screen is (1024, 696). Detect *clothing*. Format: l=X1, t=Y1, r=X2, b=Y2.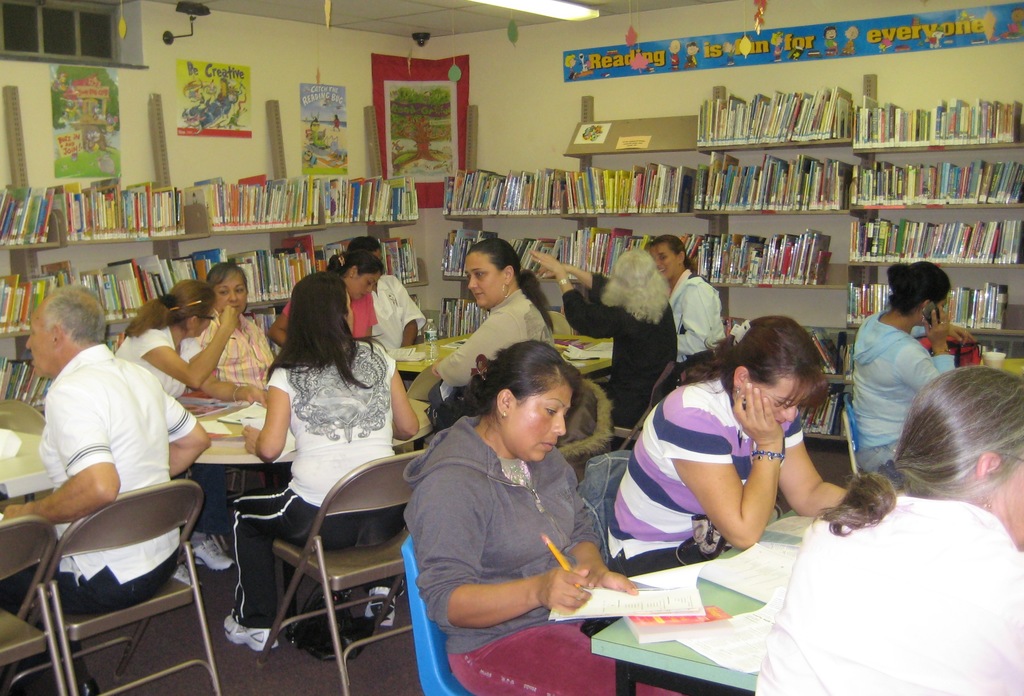
l=403, t=416, r=602, b=656.
